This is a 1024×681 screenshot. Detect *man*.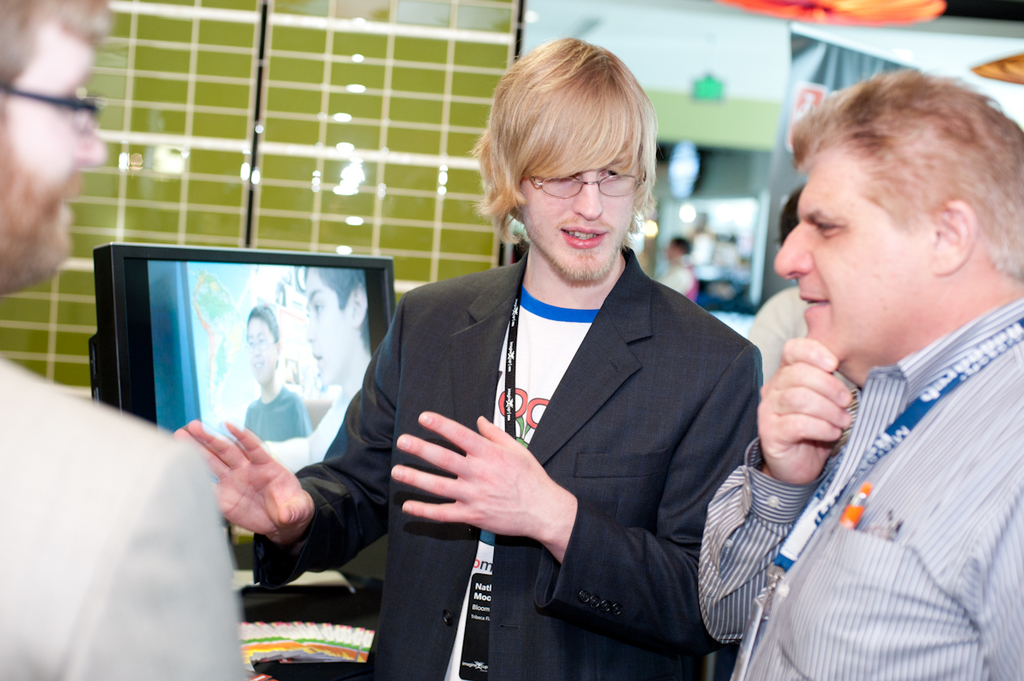
(left=166, top=30, right=779, bottom=680).
